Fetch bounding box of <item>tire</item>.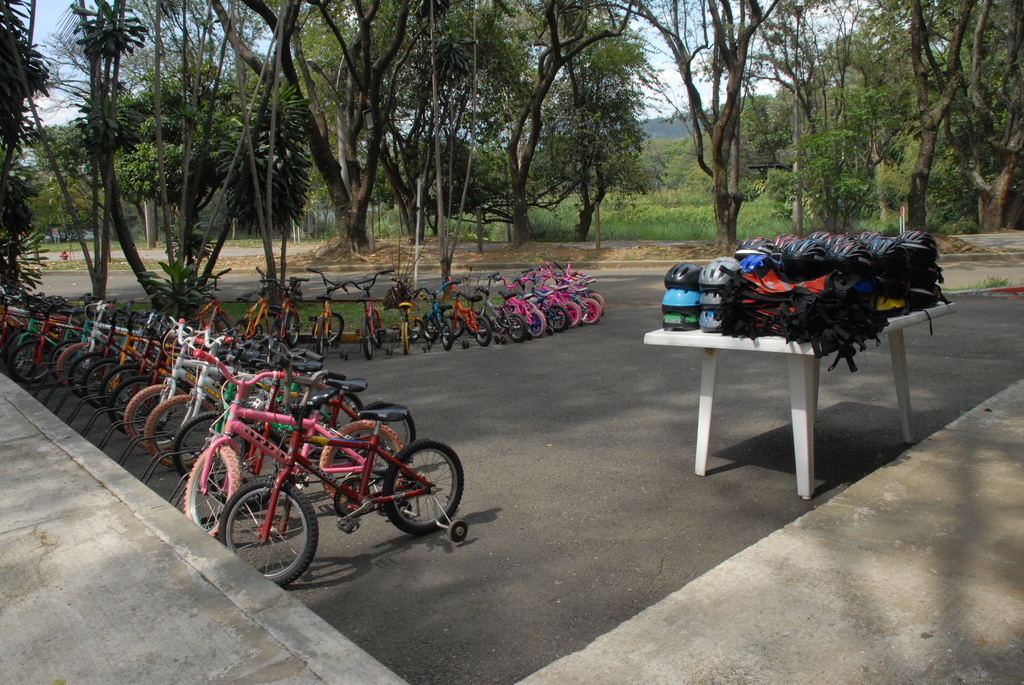
Bbox: <box>211,310,244,347</box>.
